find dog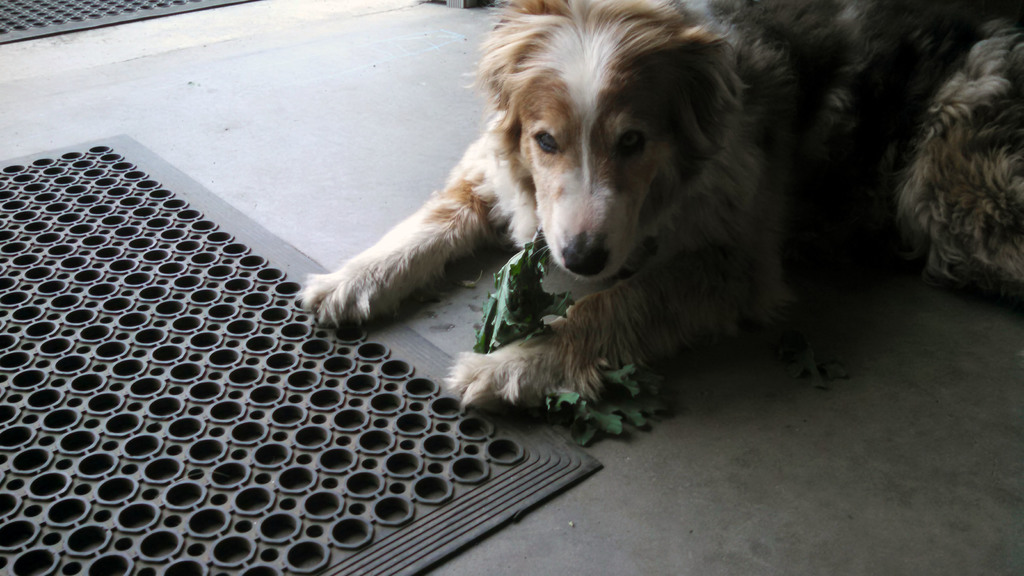
{"left": 897, "top": 4, "right": 1023, "bottom": 306}
